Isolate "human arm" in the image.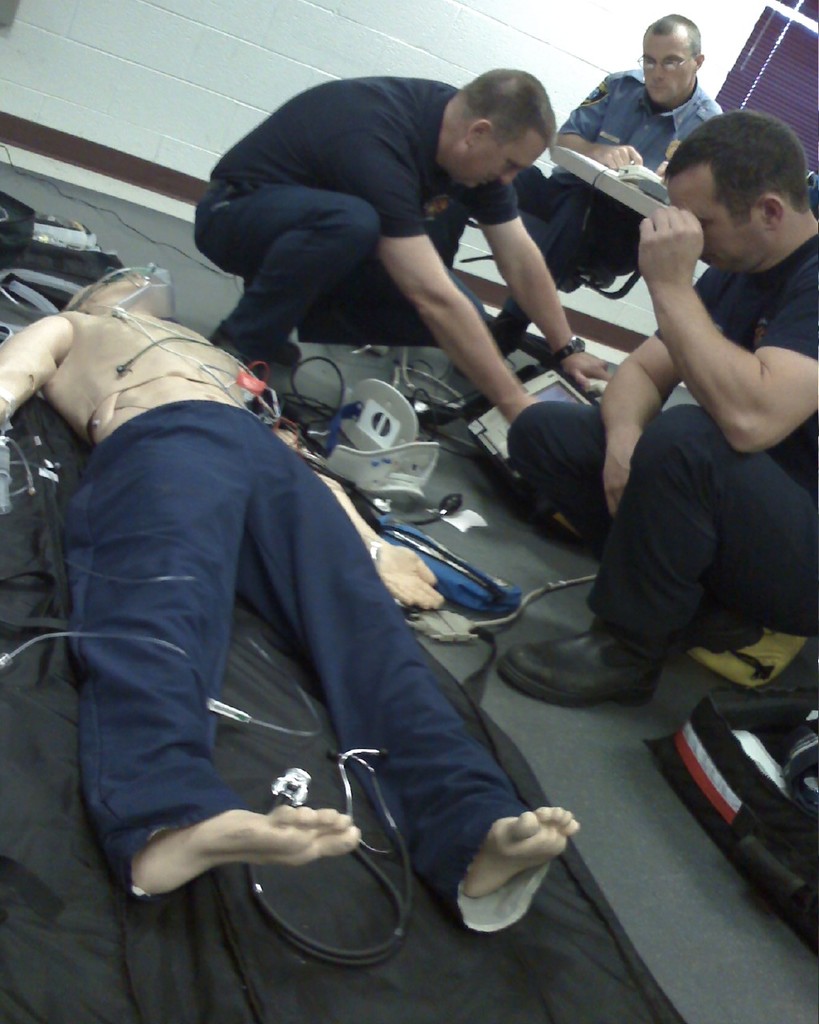
Isolated region: box(244, 354, 474, 626).
